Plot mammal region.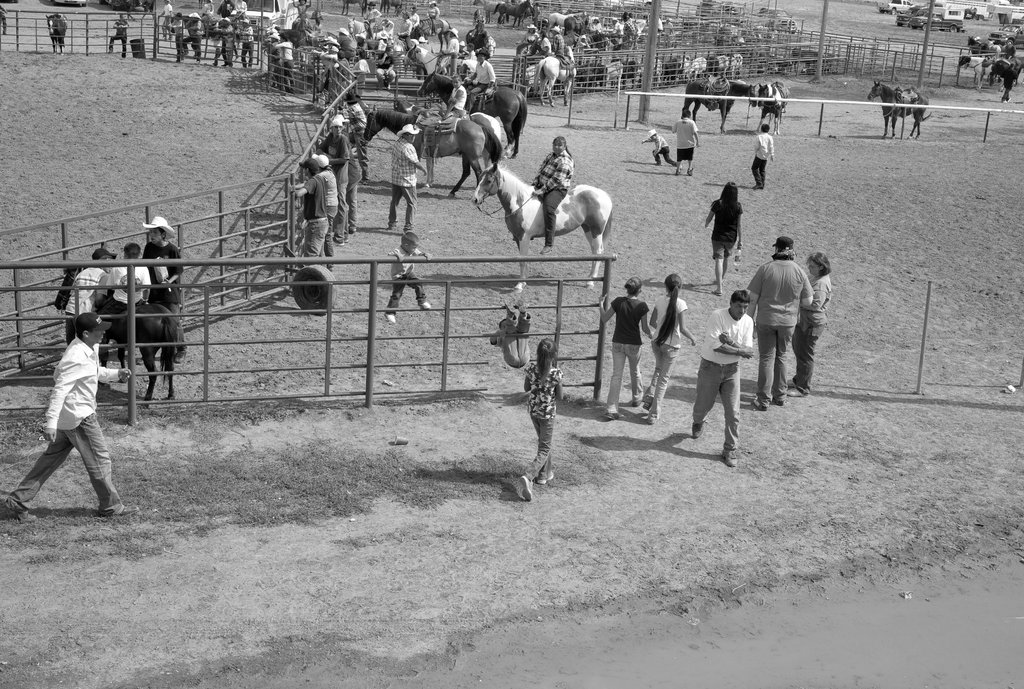
Plotted at 597,275,655,420.
